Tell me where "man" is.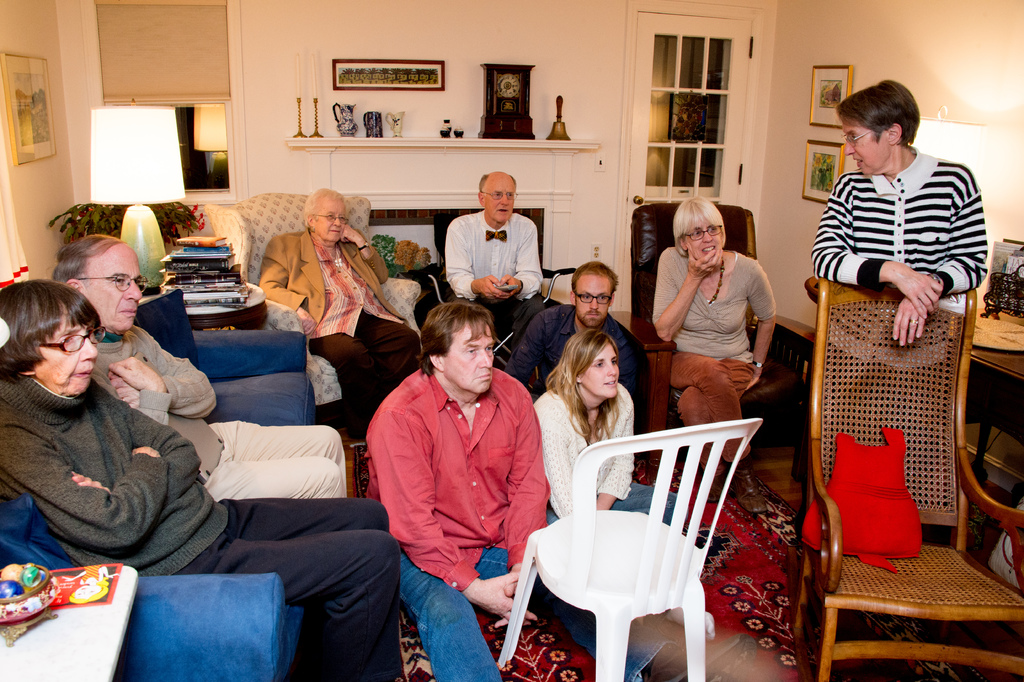
"man" is at bbox=(439, 176, 552, 315).
